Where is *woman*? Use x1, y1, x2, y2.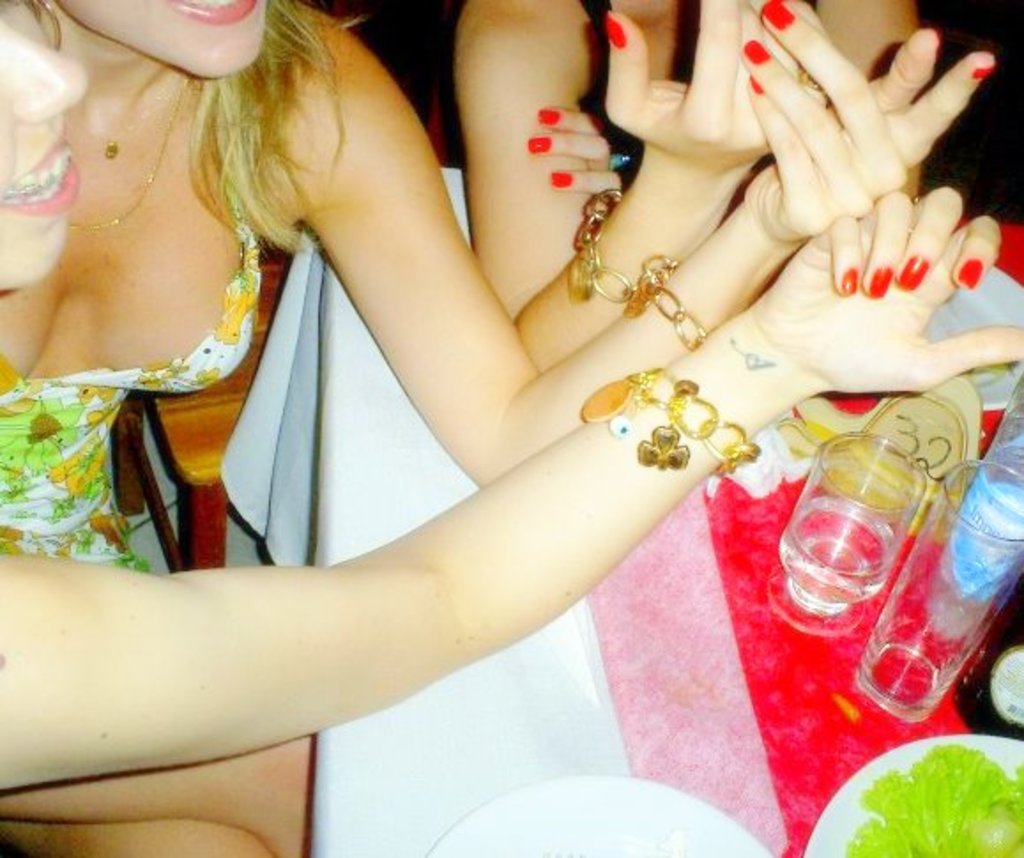
2, 2, 1022, 791.
